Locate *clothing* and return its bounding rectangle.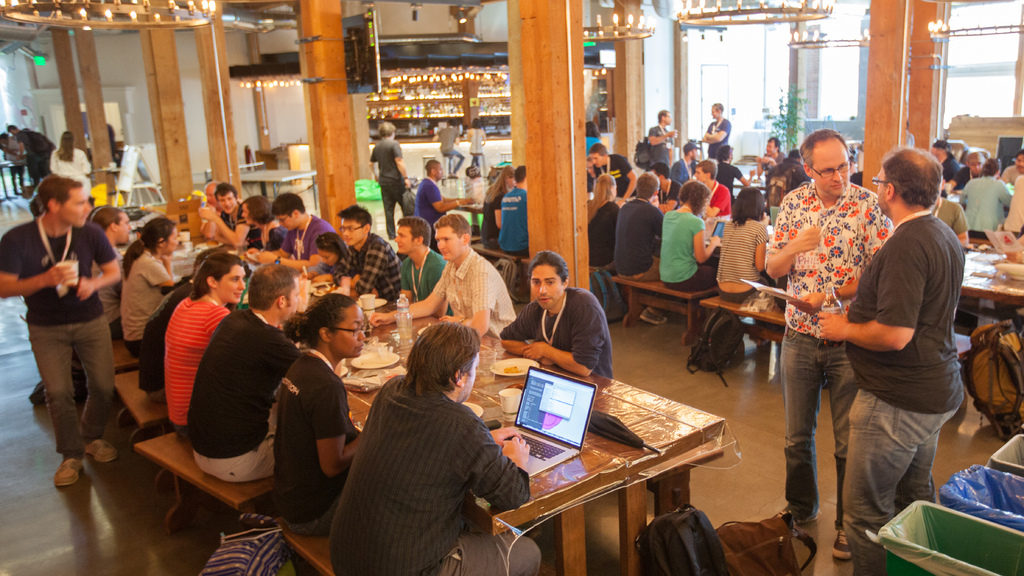
l=1, t=212, r=116, b=451.
